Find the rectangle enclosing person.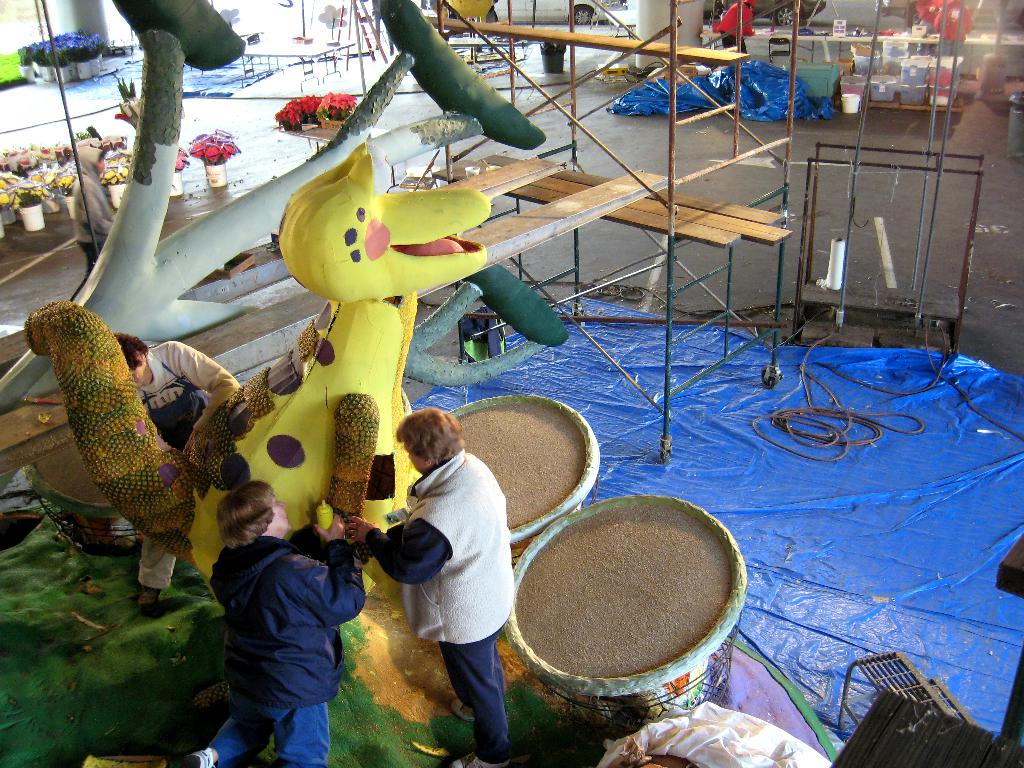
x1=365 y1=394 x2=524 y2=734.
